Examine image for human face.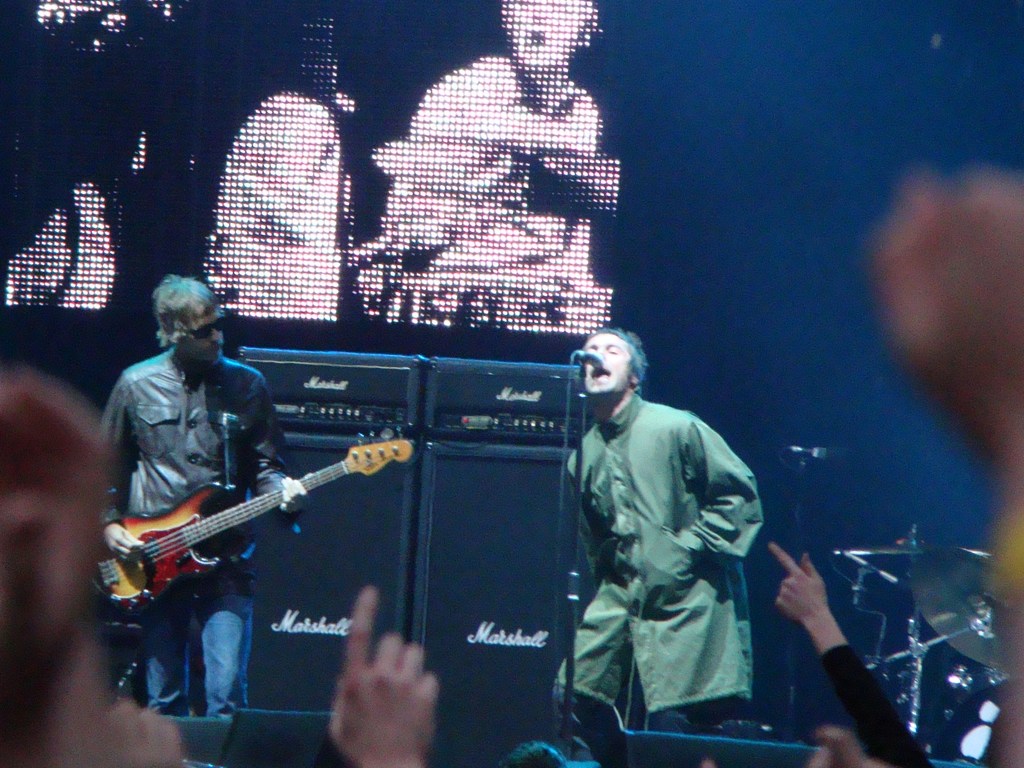
Examination result: 175/314/220/364.
